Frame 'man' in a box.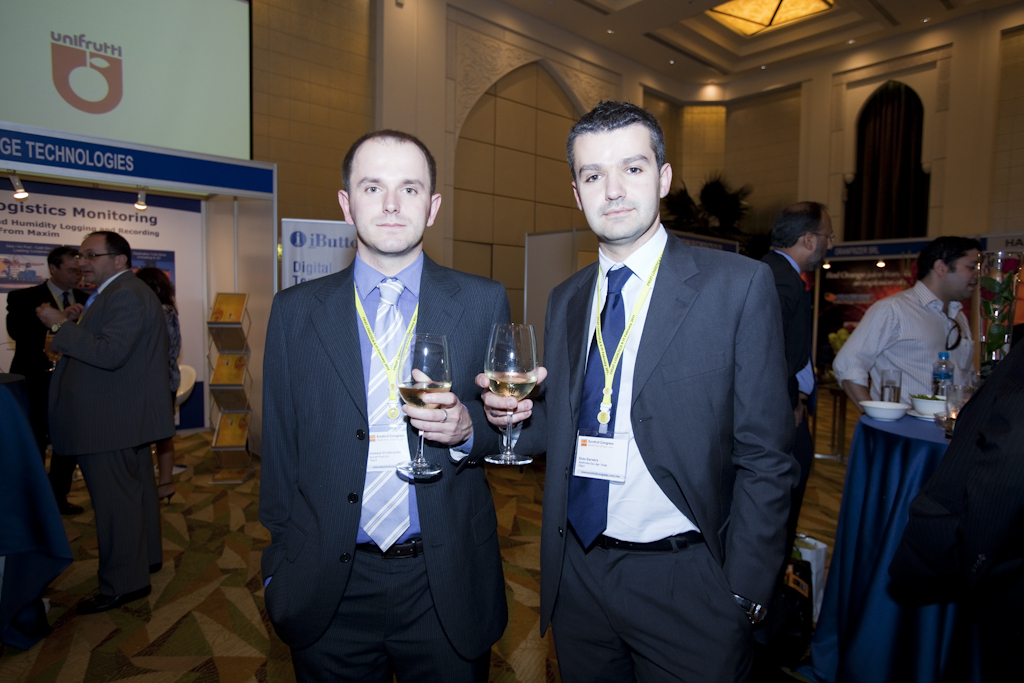
[755,206,834,565].
